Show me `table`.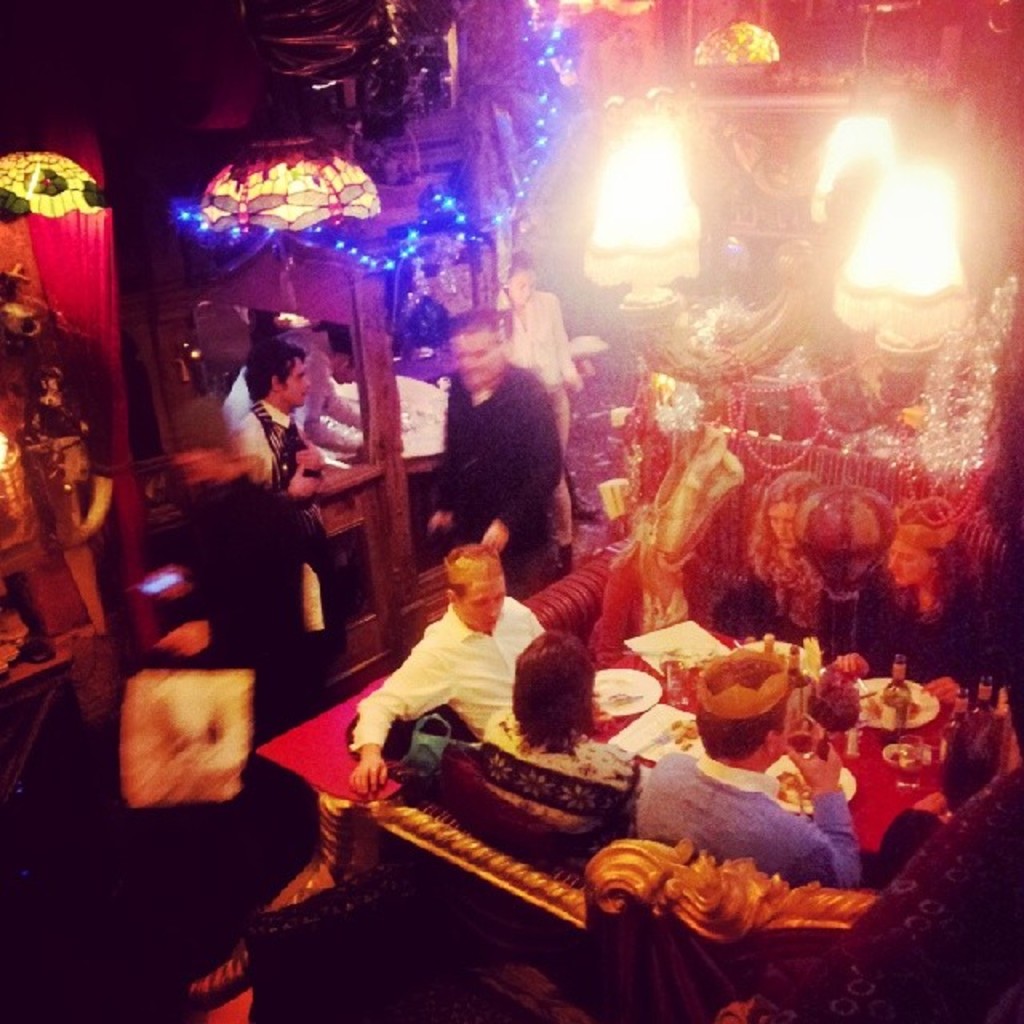
`table` is here: 266 488 1022 842.
